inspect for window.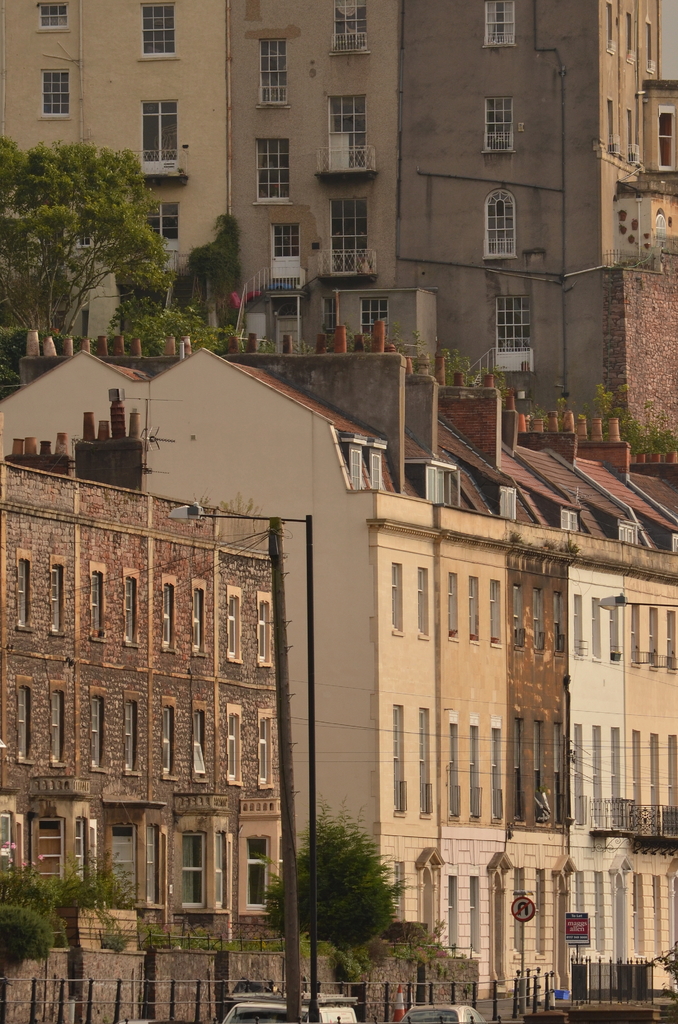
Inspection: [225,703,245,784].
